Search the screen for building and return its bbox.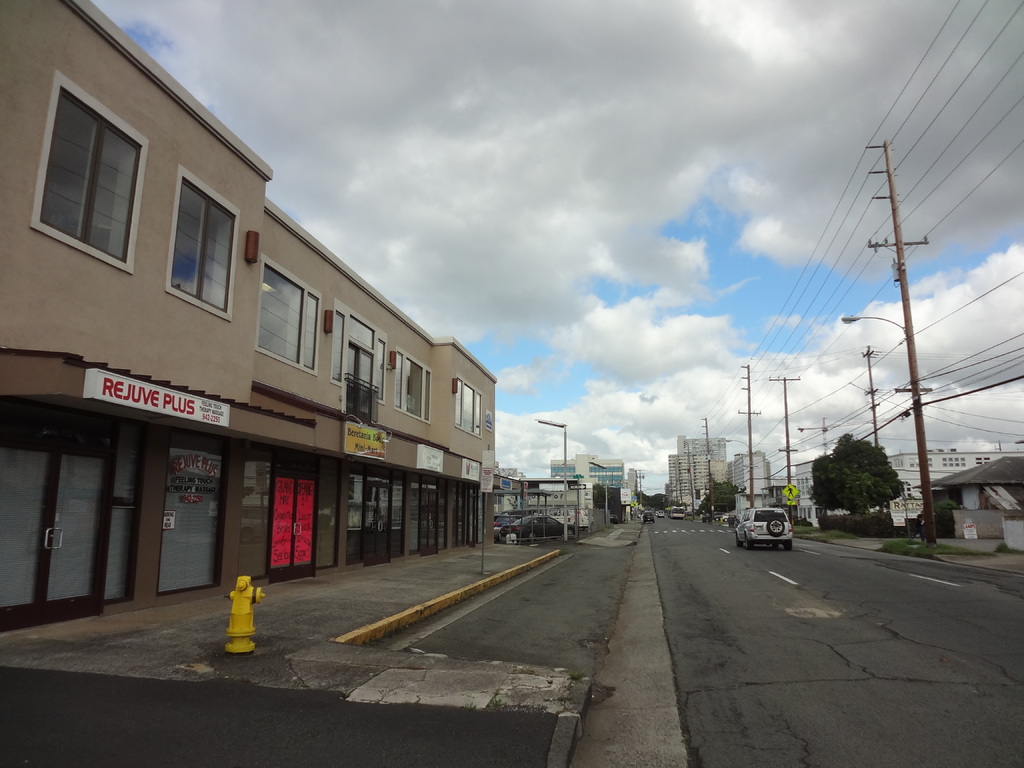
Found: [885,449,1023,522].
